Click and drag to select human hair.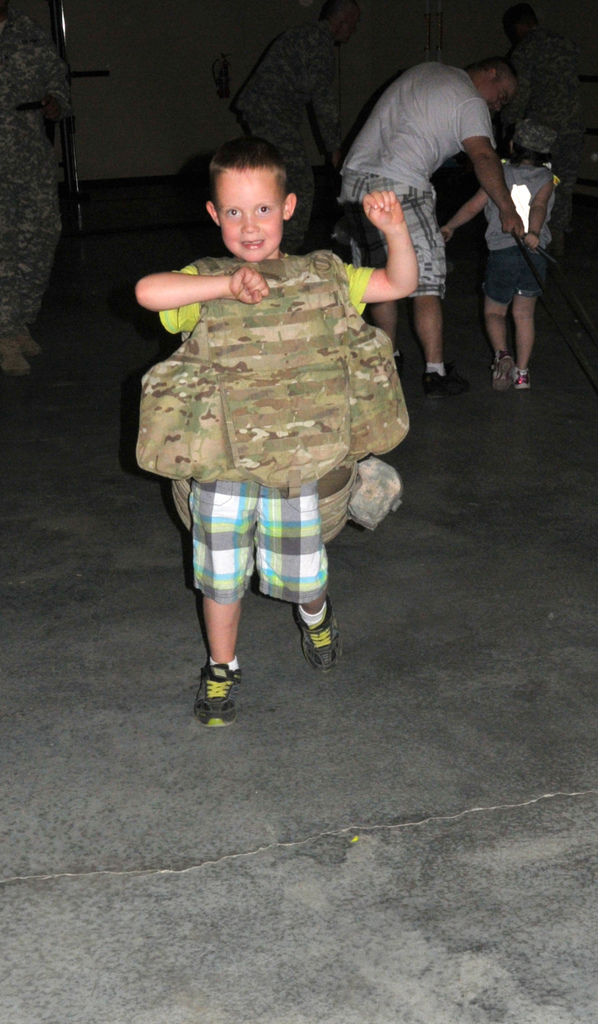
Selection: crop(202, 128, 301, 218).
